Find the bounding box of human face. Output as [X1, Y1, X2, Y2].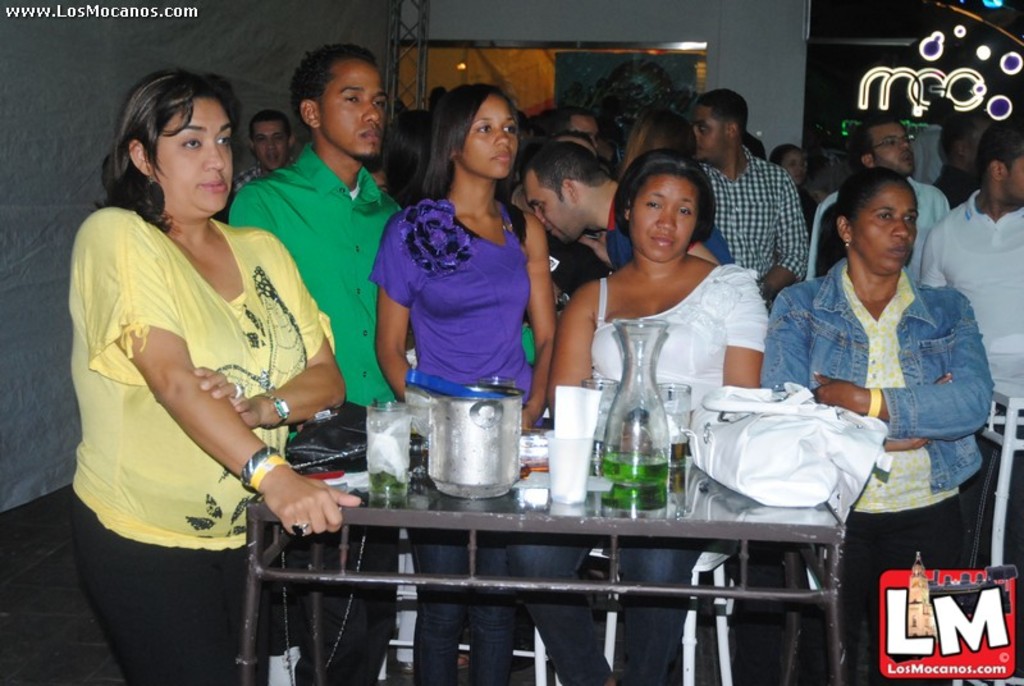
[870, 119, 915, 172].
